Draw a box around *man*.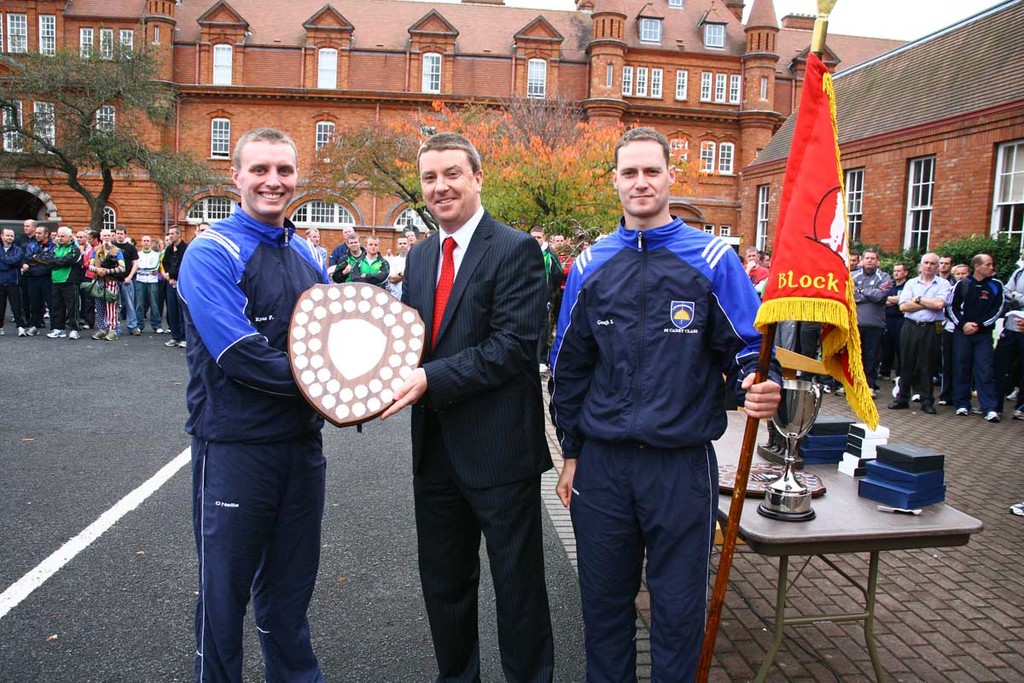
{"left": 111, "top": 231, "right": 137, "bottom": 336}.
